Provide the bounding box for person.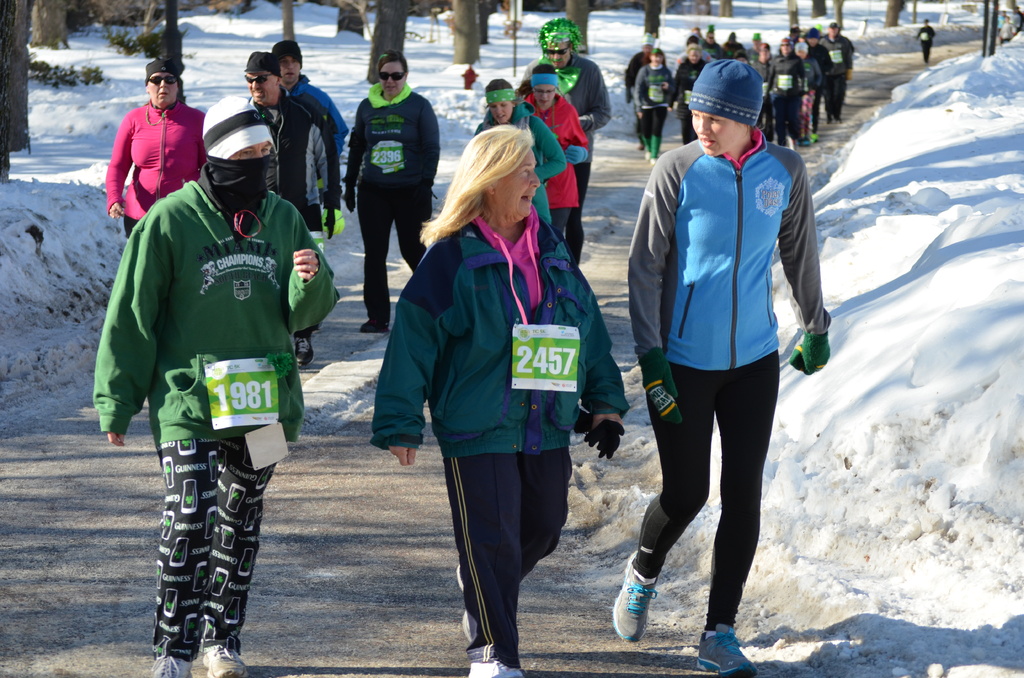
bbox(678, 42, 698, 104).
